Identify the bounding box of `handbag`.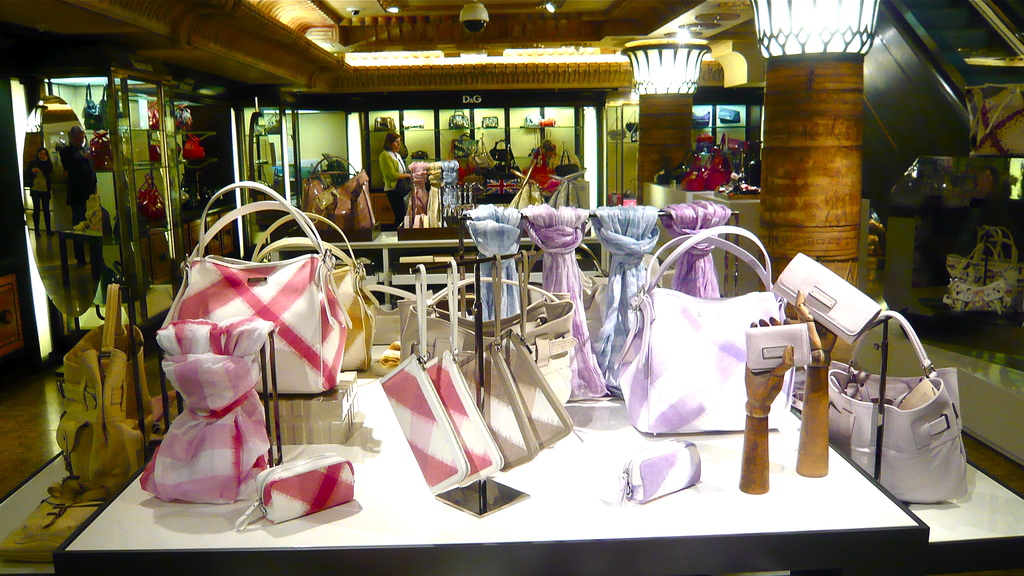
locate(159, 177, 358, 396).
